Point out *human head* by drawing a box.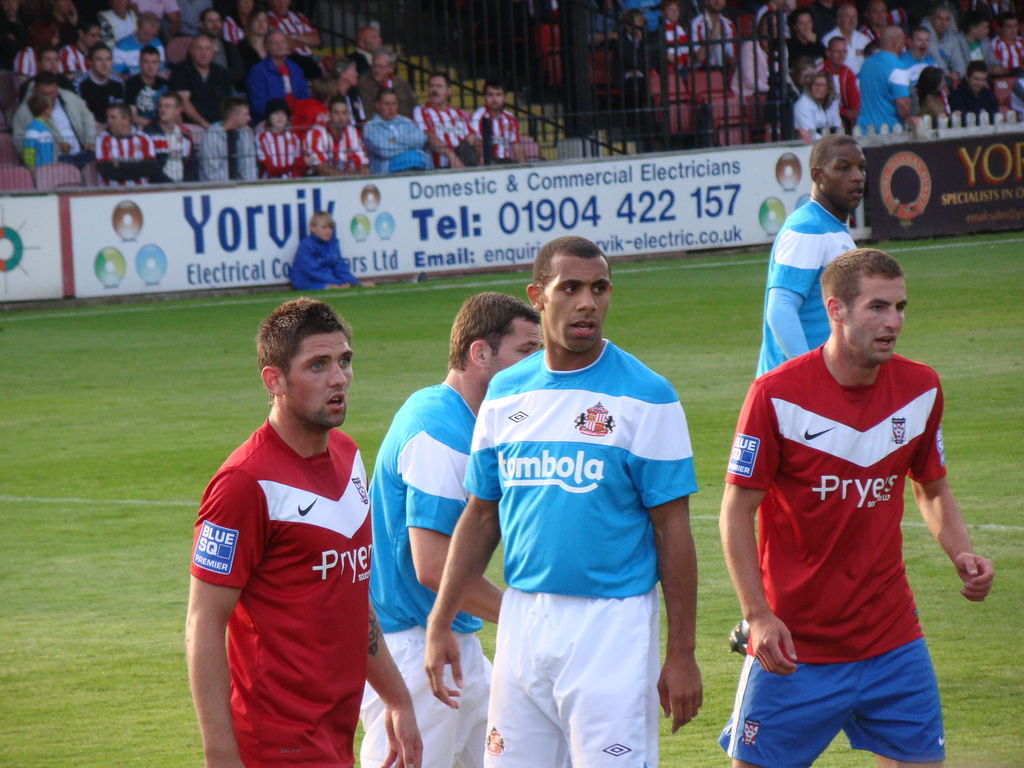
left=424, top=70, right=456, bottom=108.
